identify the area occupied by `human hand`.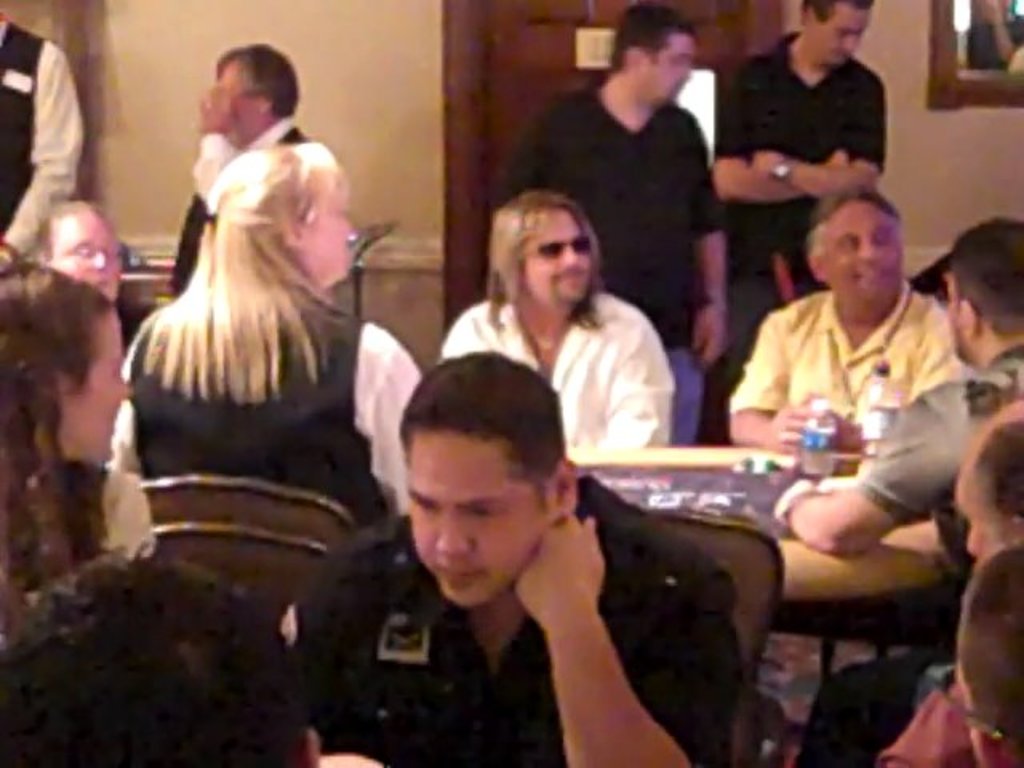
Area: region(762, 387, 827, 459).
